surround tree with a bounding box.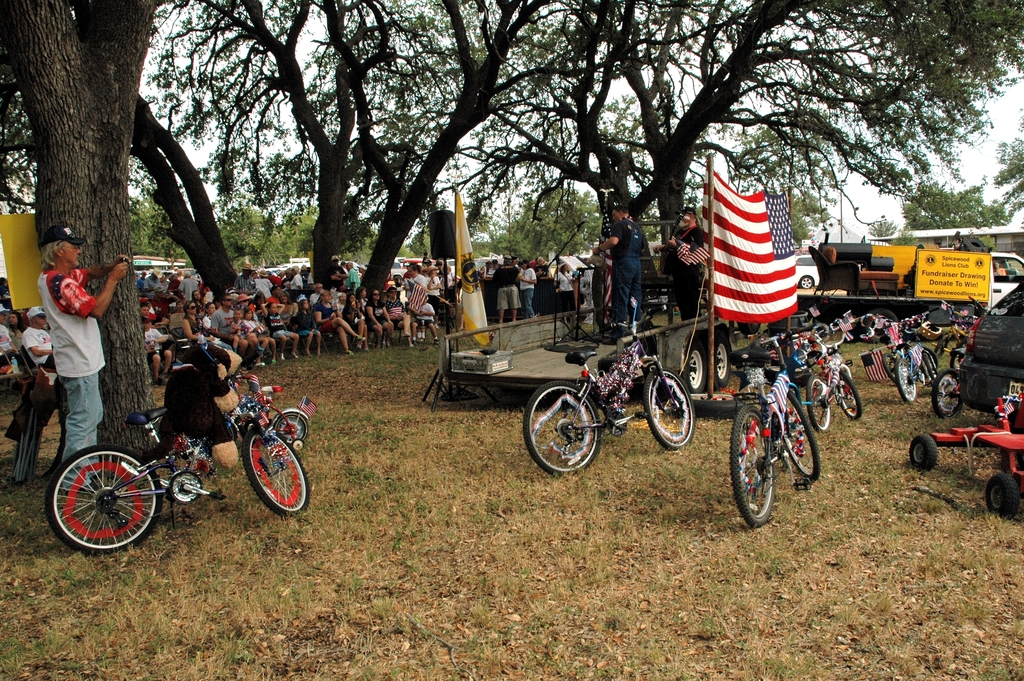
[x1=452, y1=0, x2=1023, y2=341].
